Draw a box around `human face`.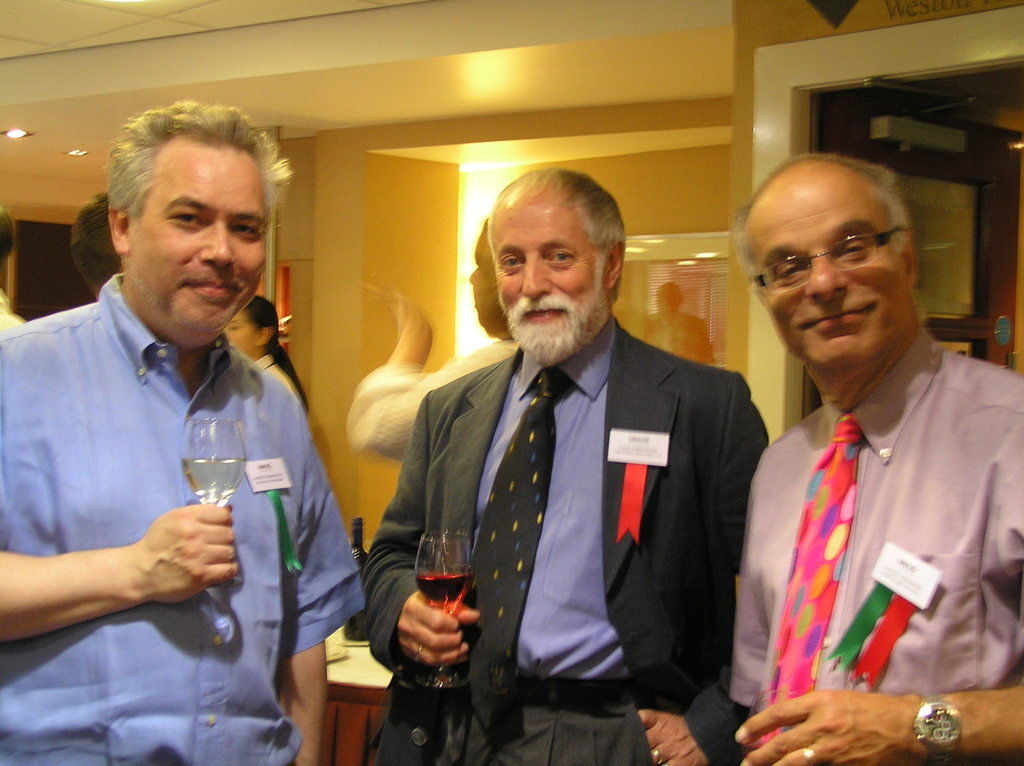
<bbox>764, 182, 911, 367</bbox>.
